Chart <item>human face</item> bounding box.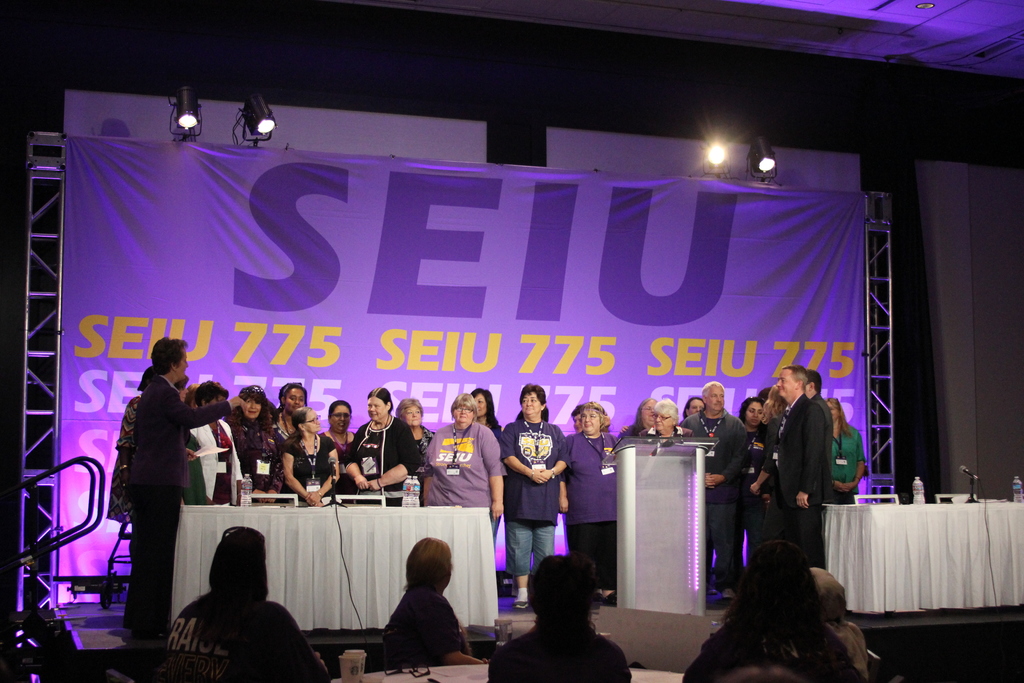
Charted: box(246, 402, 260, 415).
